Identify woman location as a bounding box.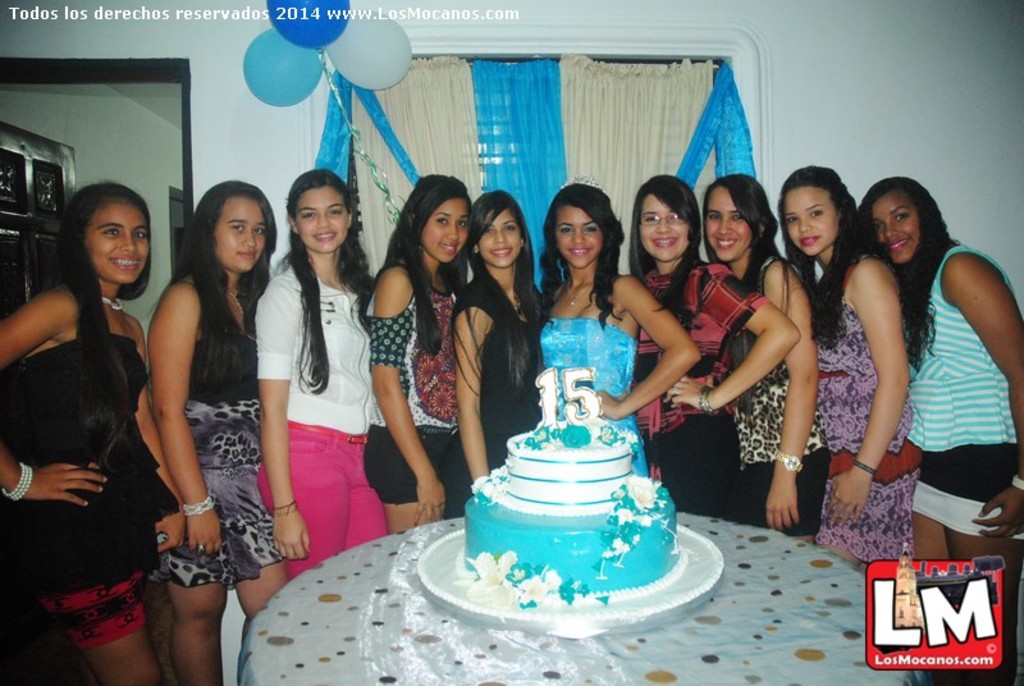
{"left": 780, "top": 166, "right": 916, "bottom": 587}.
